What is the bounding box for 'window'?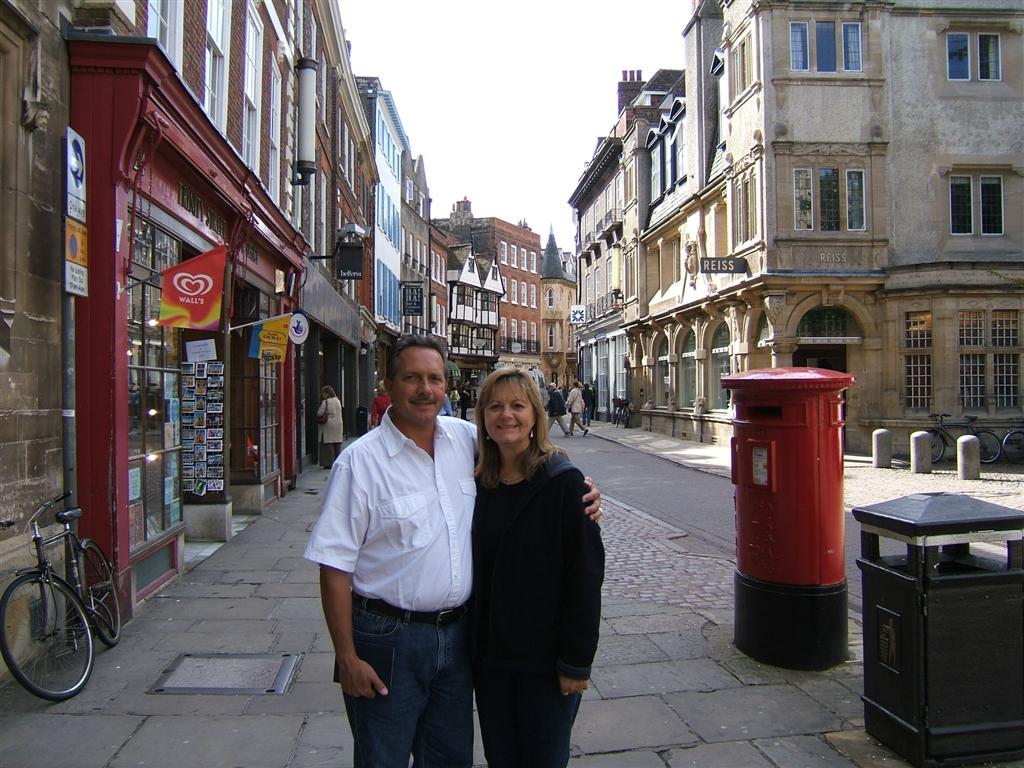
132/214/186/540.
